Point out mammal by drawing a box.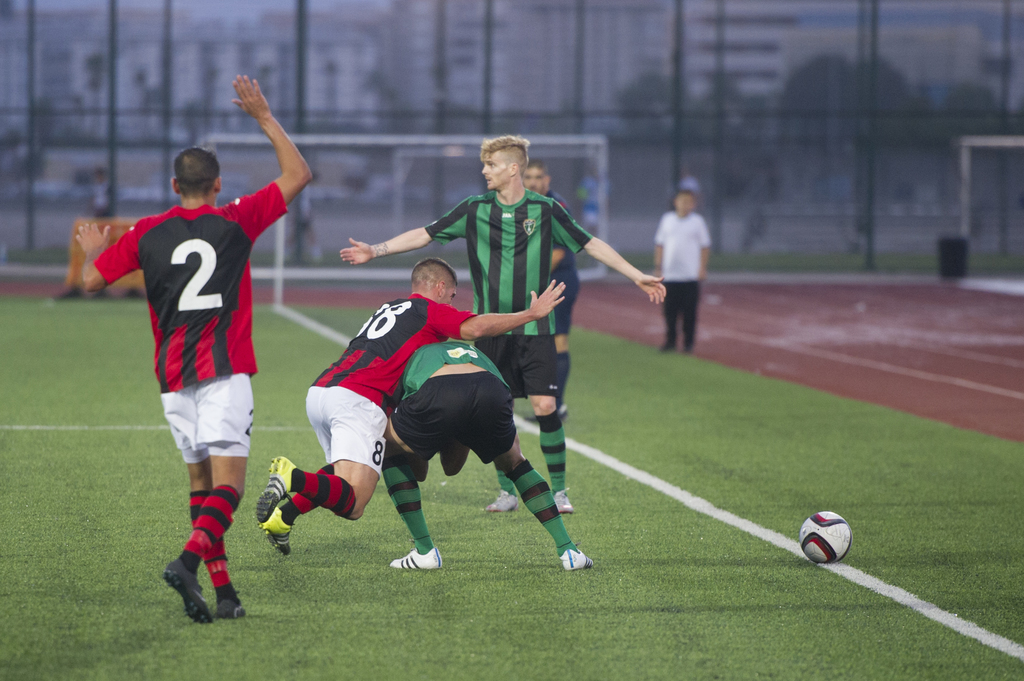
bbox=[522, 156, 577, 366].
